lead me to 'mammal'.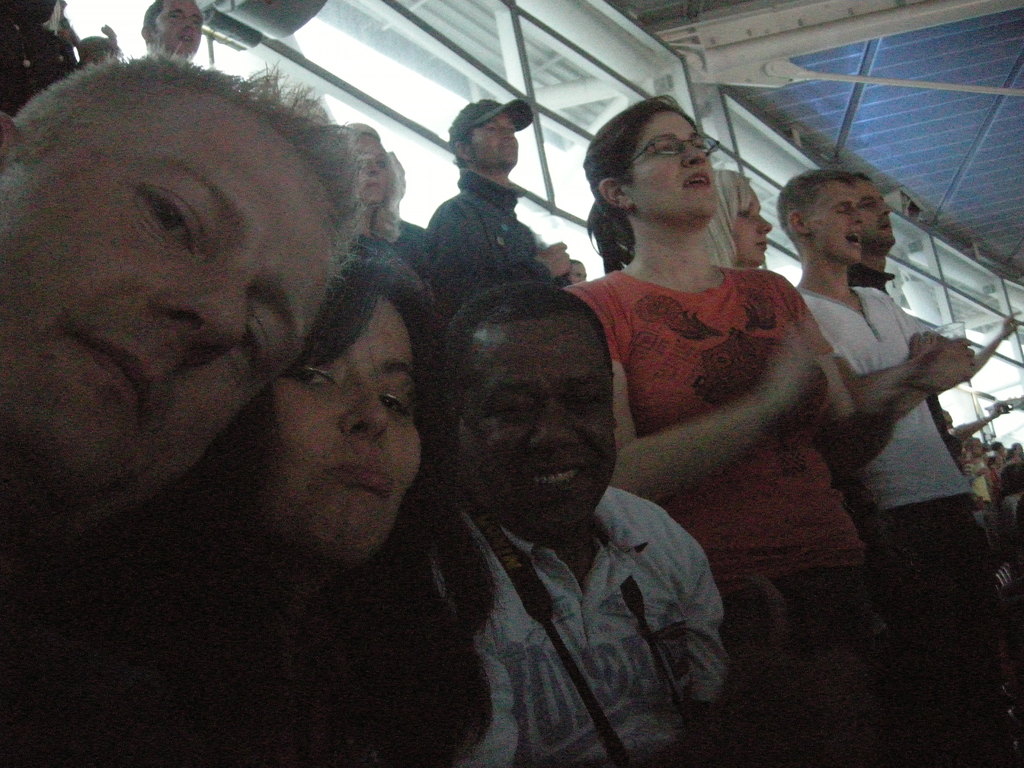
Lead to bbox=[796, 162, 1012, 767].
